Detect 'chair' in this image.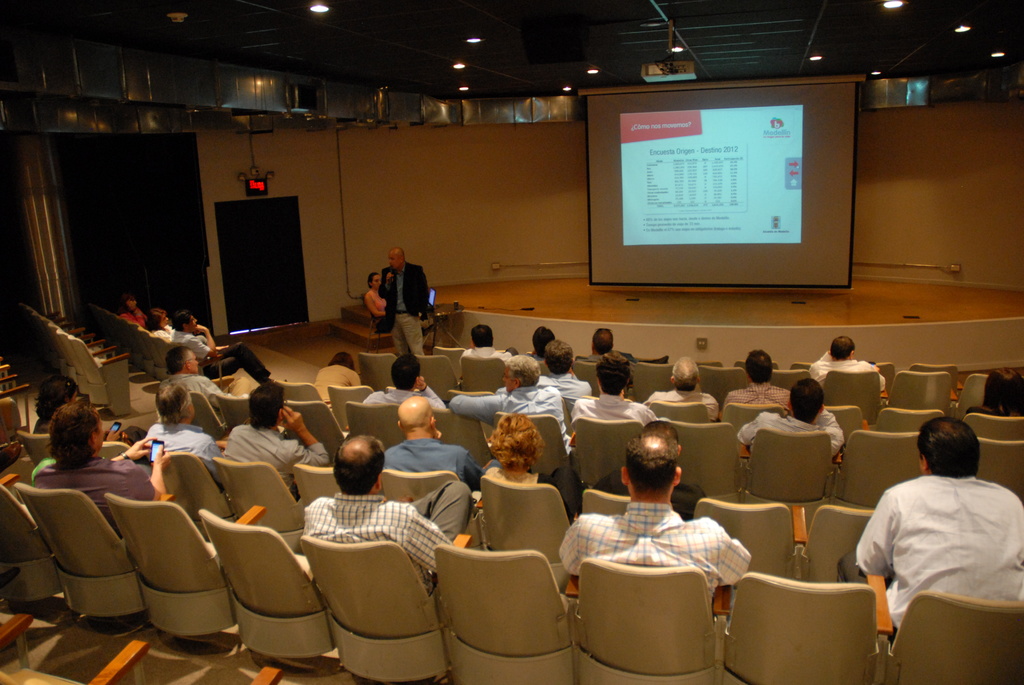
Detection: (867, 358, 892, 392).
